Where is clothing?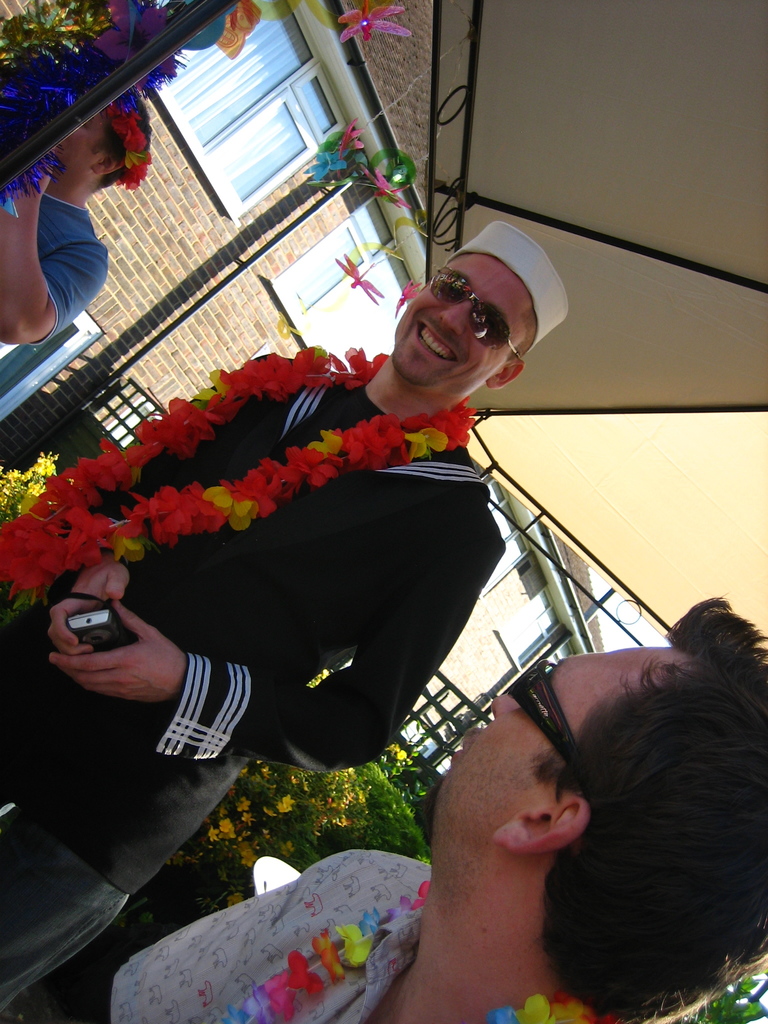
pyautogui.locateOnScreen(112, 847, 432, 1023).
